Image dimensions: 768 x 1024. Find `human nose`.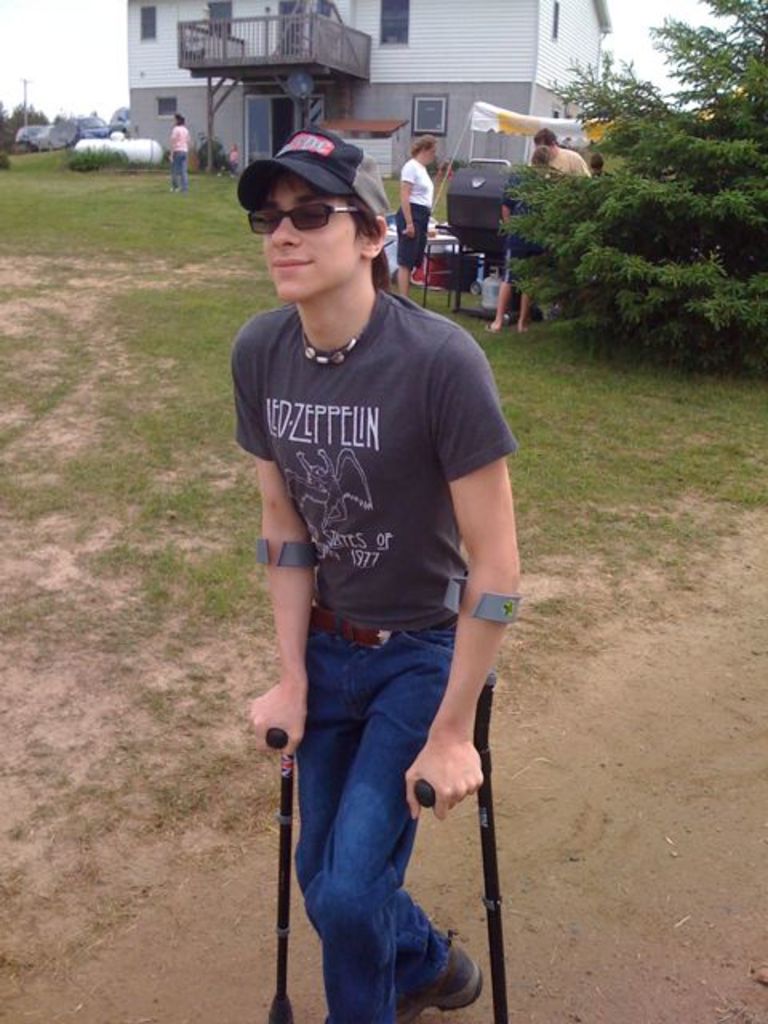
269:219:302:253.
